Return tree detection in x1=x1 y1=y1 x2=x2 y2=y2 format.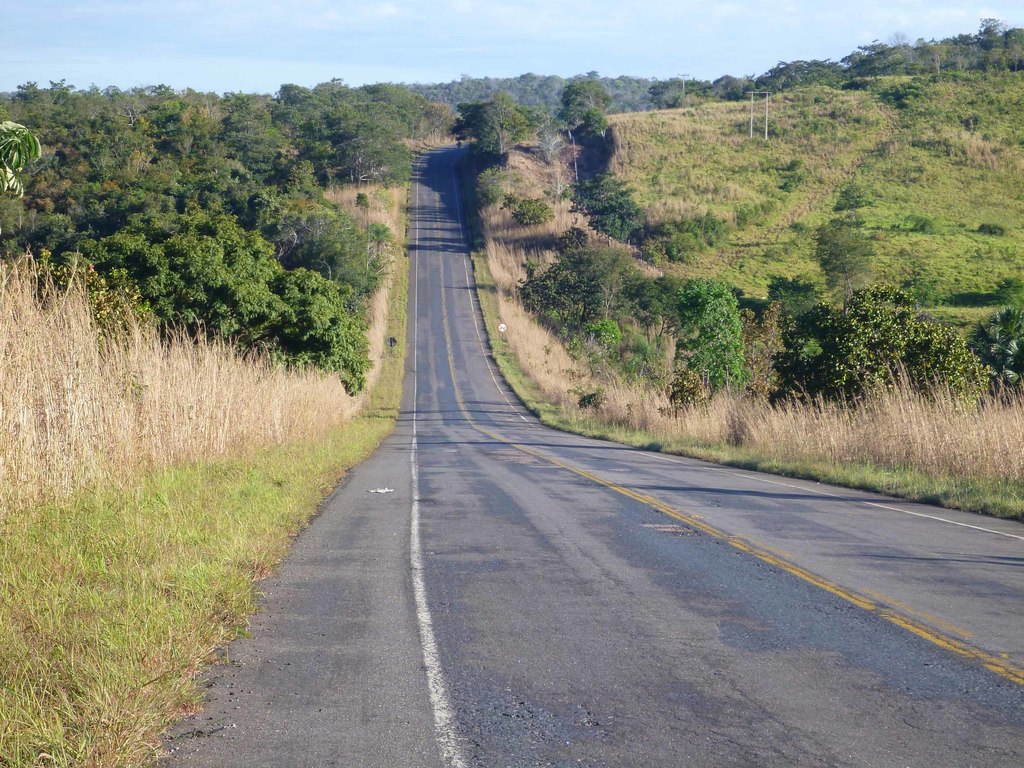
x1=668 y1=291 x2=813 y2=412.
